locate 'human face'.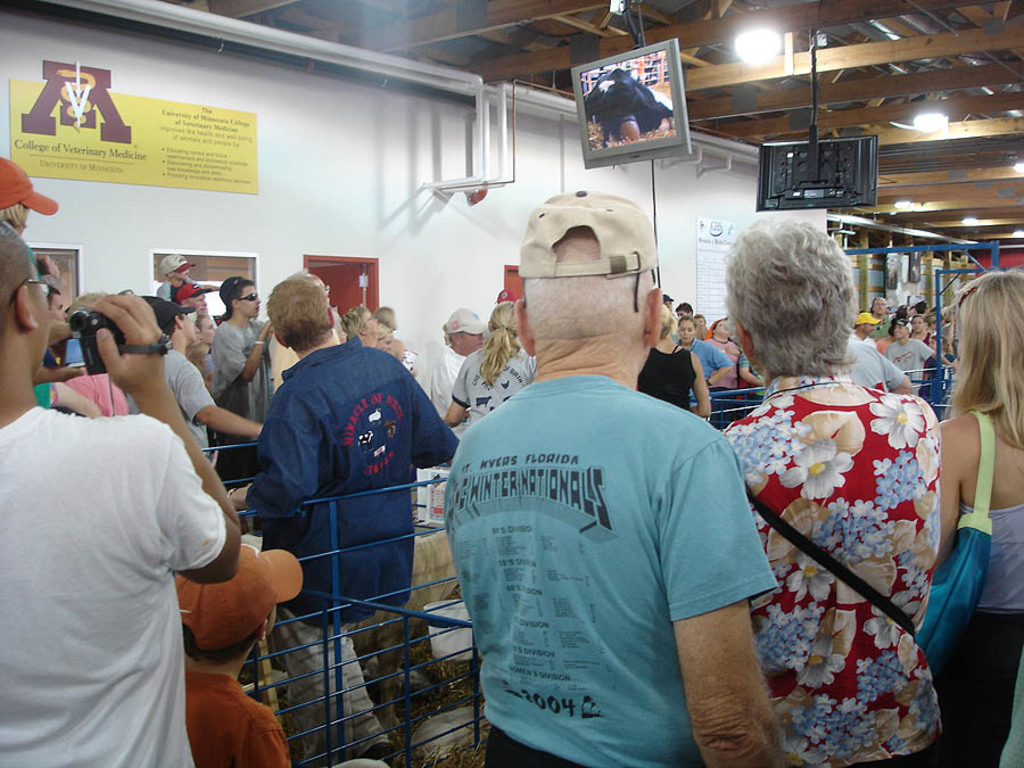
Bounding box: l=378, t=338, r=388, b=349.
